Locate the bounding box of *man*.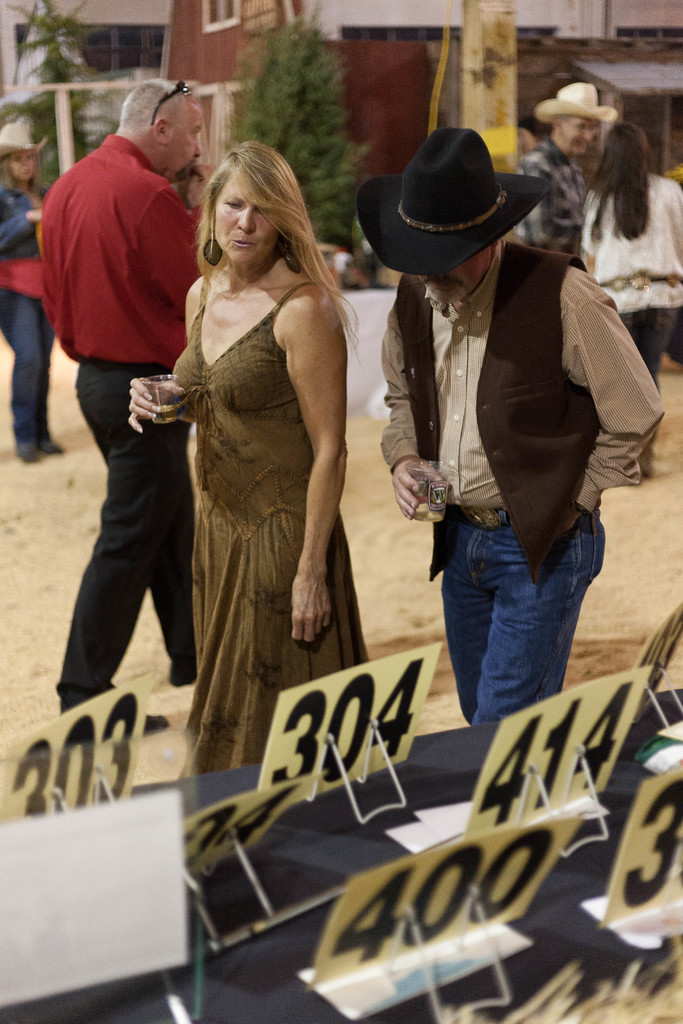
Bounding box: BBox(352, 125, 666, 725).
